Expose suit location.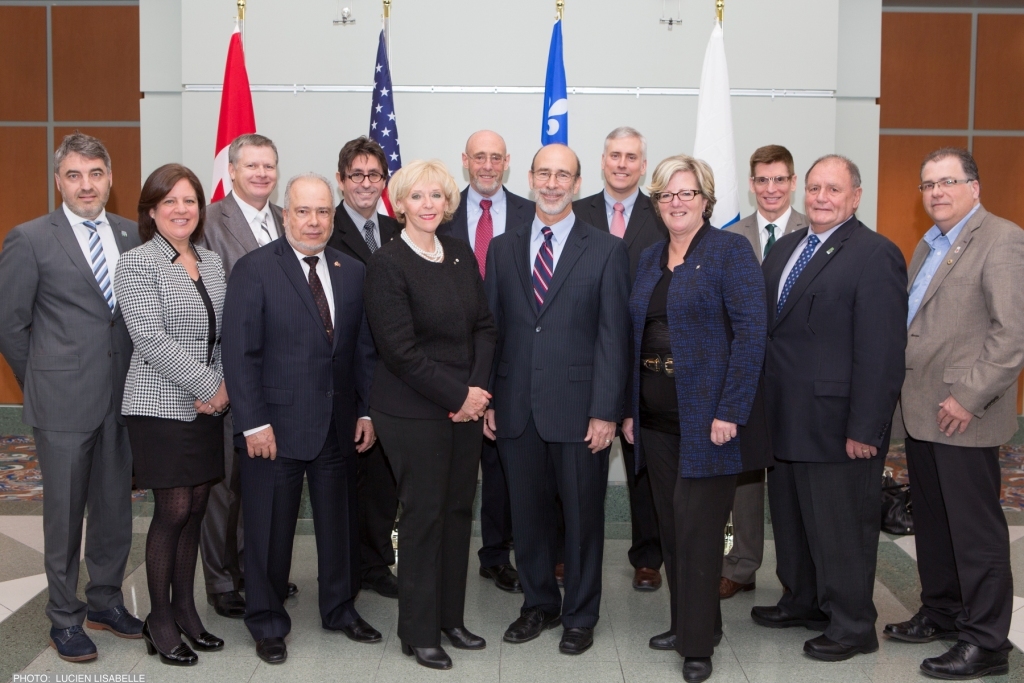
Exposed at left=486, top=205, right=634, bottom=628.
